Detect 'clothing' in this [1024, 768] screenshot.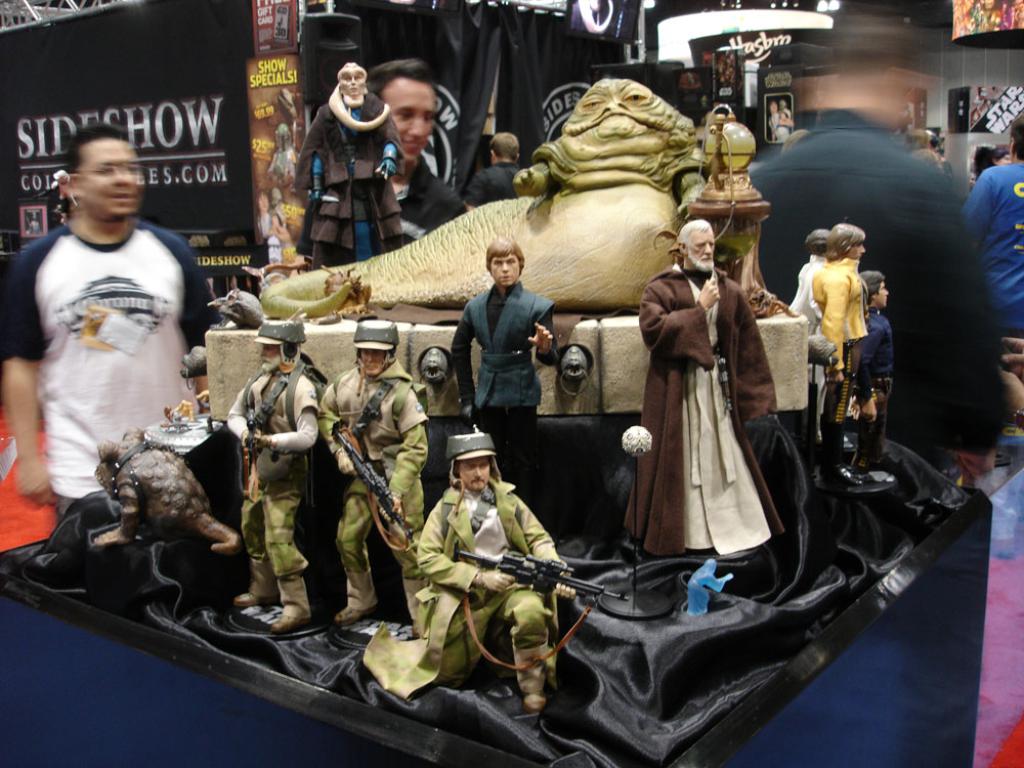
Detection: (x1=296, y1=99, x2=415, y2=261).
